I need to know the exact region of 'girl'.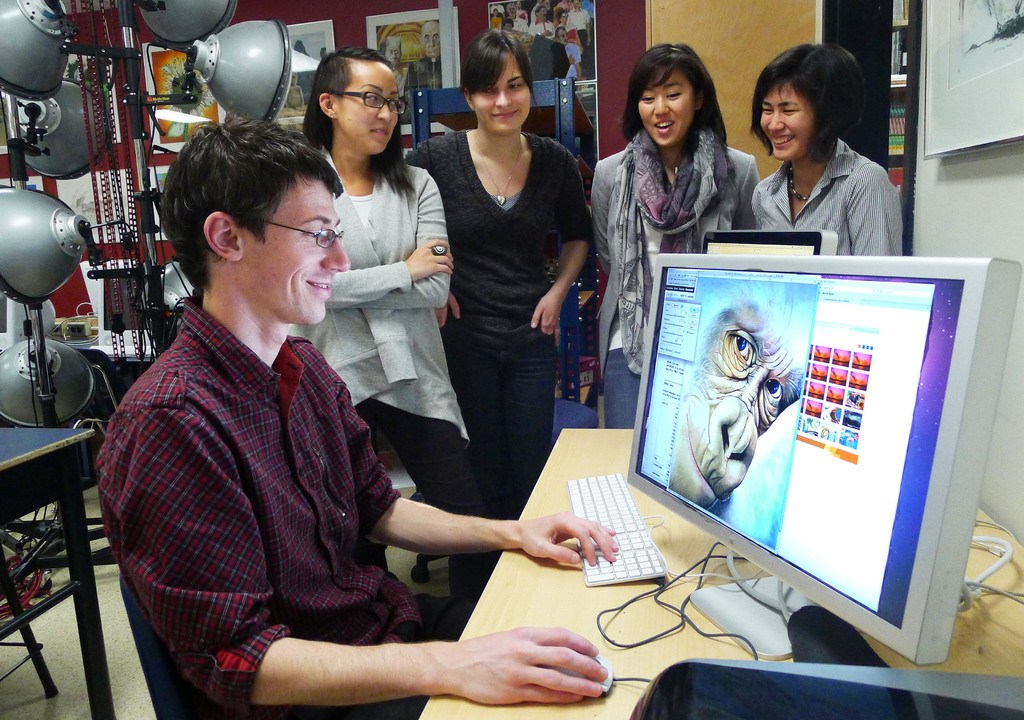
Region: crop(399, 23, 588, 449).
